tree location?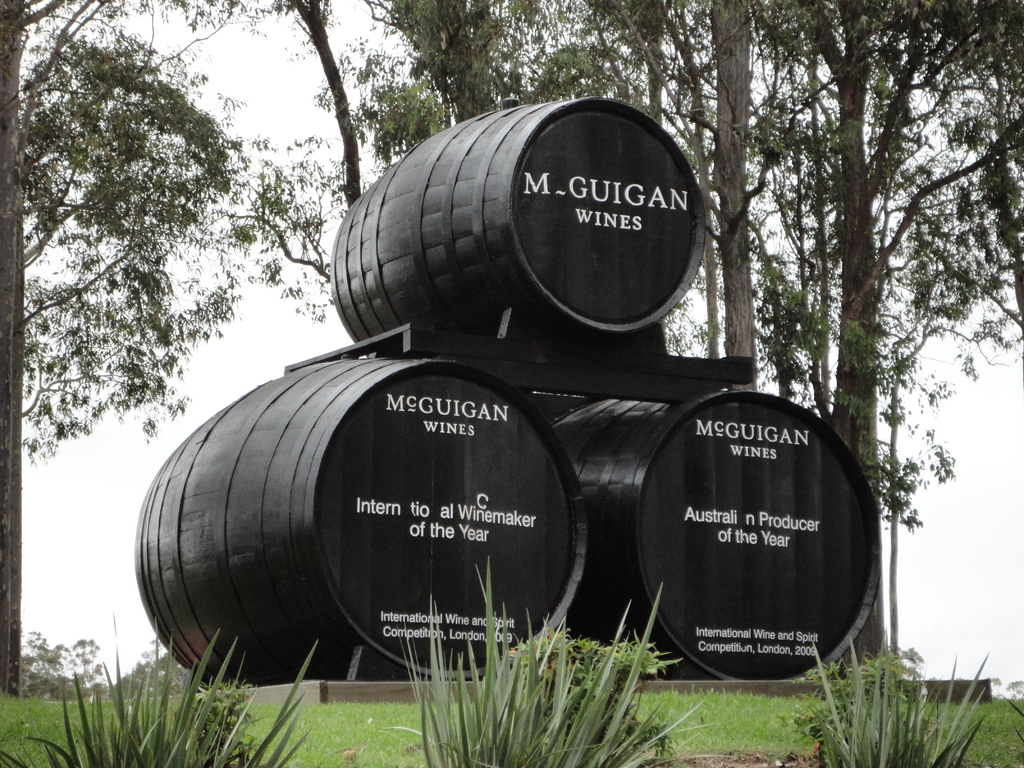
left=19, top=632, right=117, bottom=706
